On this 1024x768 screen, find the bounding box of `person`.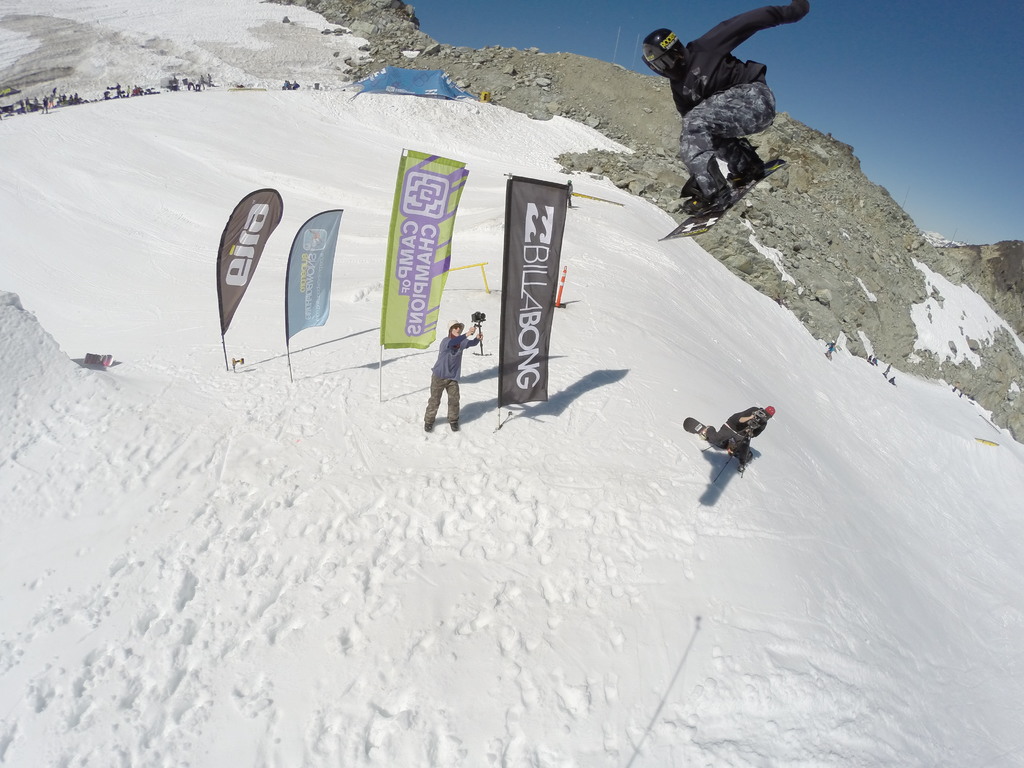
Bounding box: (952,381,960,396).
